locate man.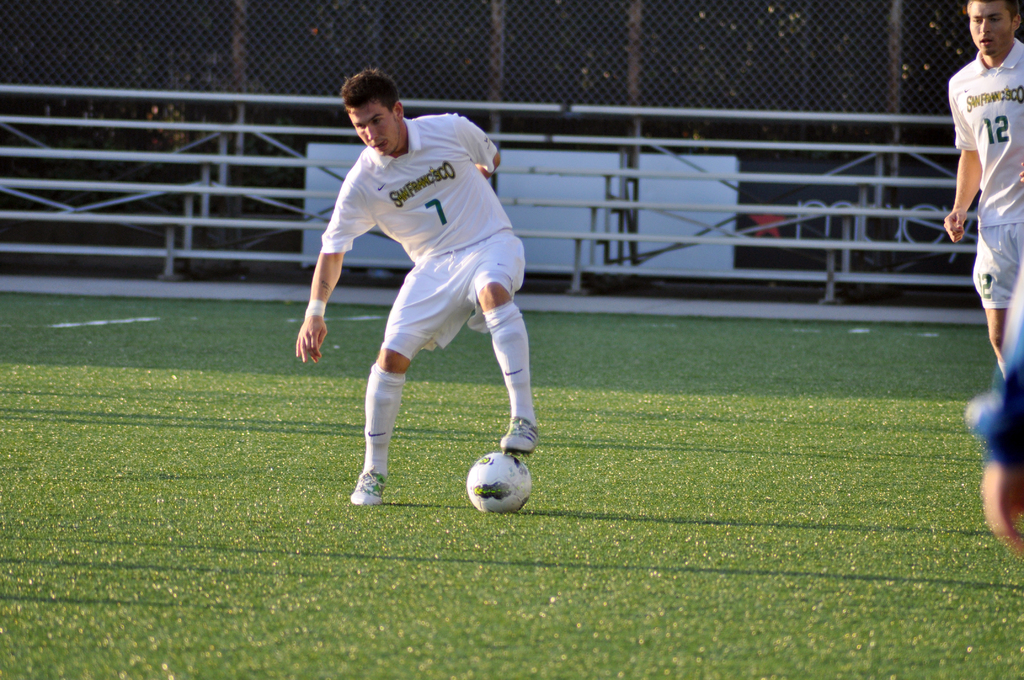
Bounding box: region(947, 0, 1023, 369).
